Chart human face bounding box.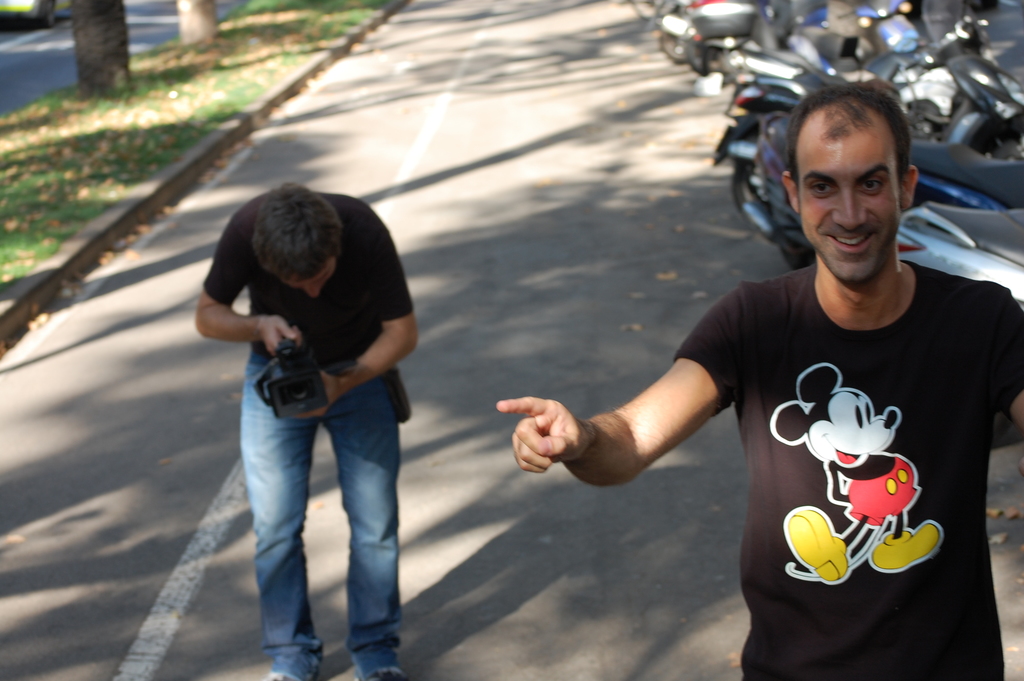
Charted: detection(296, 249, 339, 297).
